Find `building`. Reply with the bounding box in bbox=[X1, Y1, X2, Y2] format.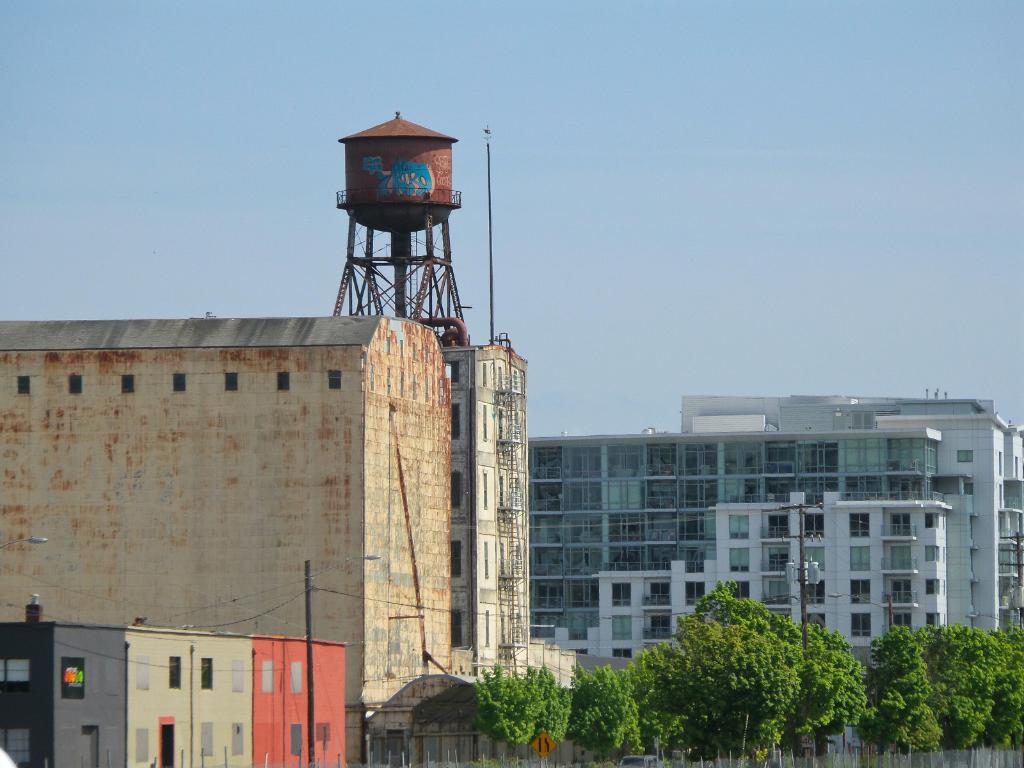
bbox=[438, 338, 531, 678].
